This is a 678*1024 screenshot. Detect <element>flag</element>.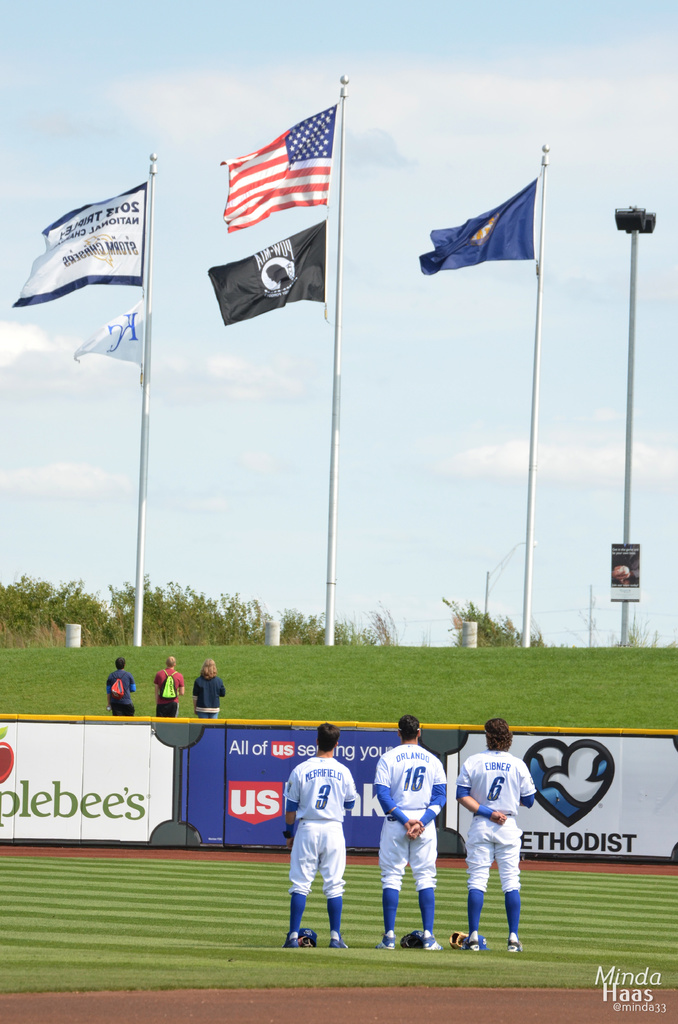
rect(426, 147, 560, 271).
